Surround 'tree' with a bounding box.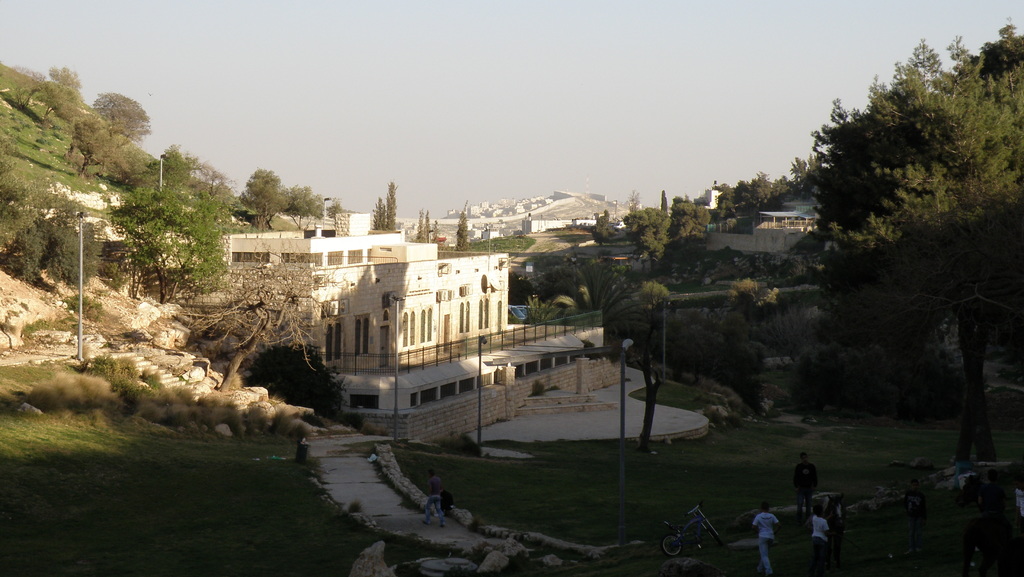
(x1=92, y1=89, x2=152, y2=150).
